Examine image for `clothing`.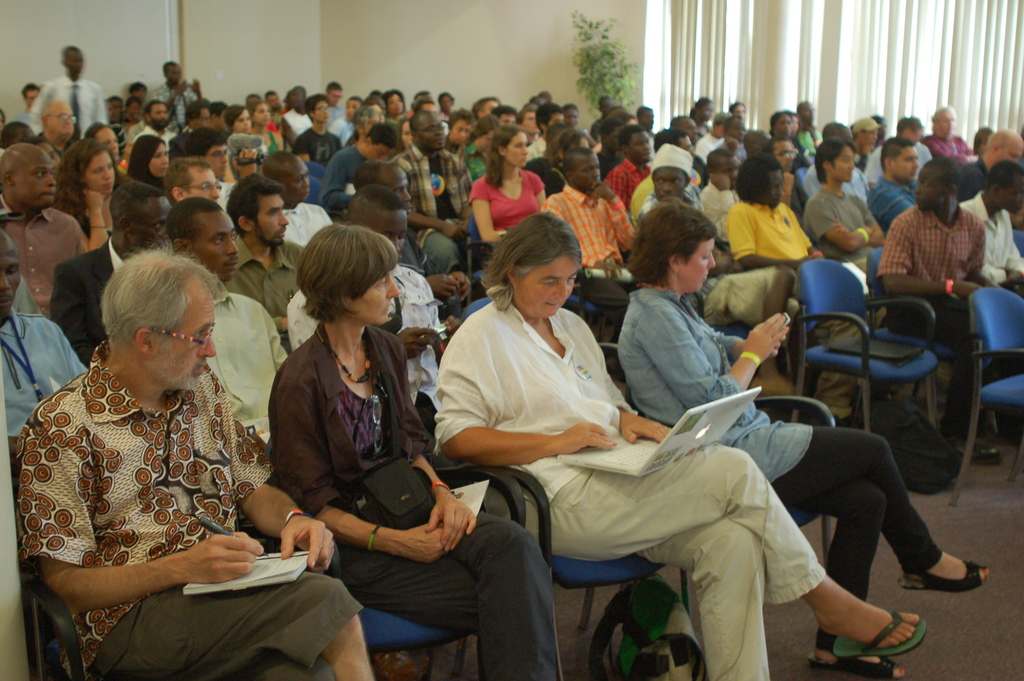
Examination result: BBox(156, 78, 197, 127).
